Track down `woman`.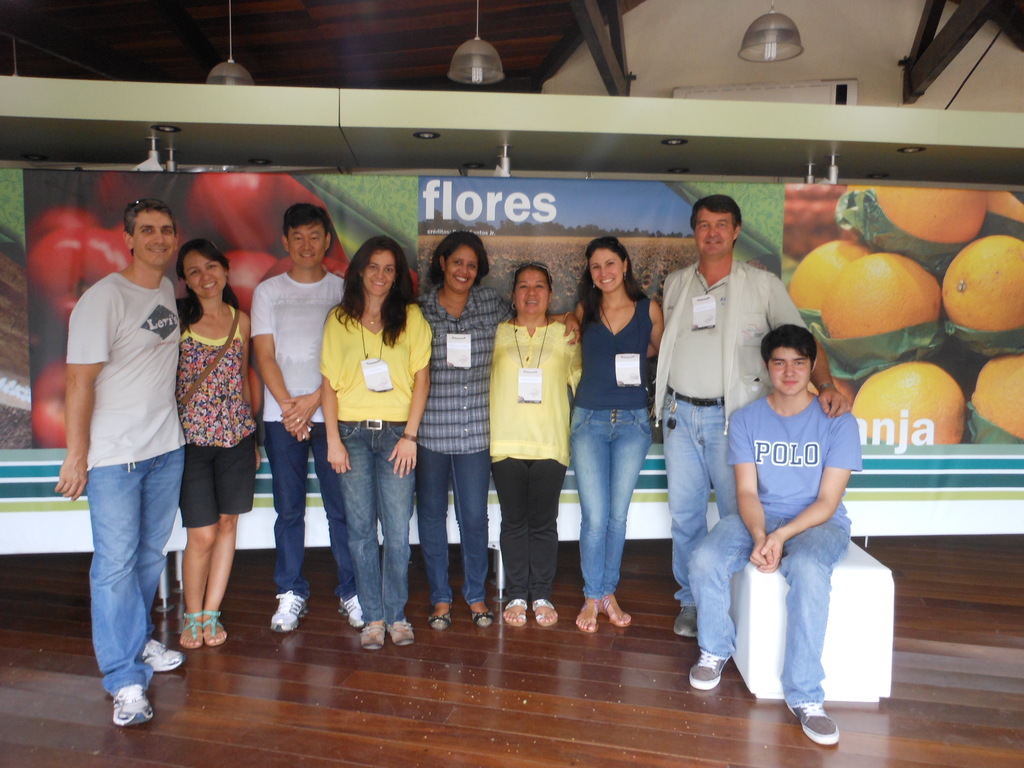
Tracked to region(481, 259, 604, 623).
